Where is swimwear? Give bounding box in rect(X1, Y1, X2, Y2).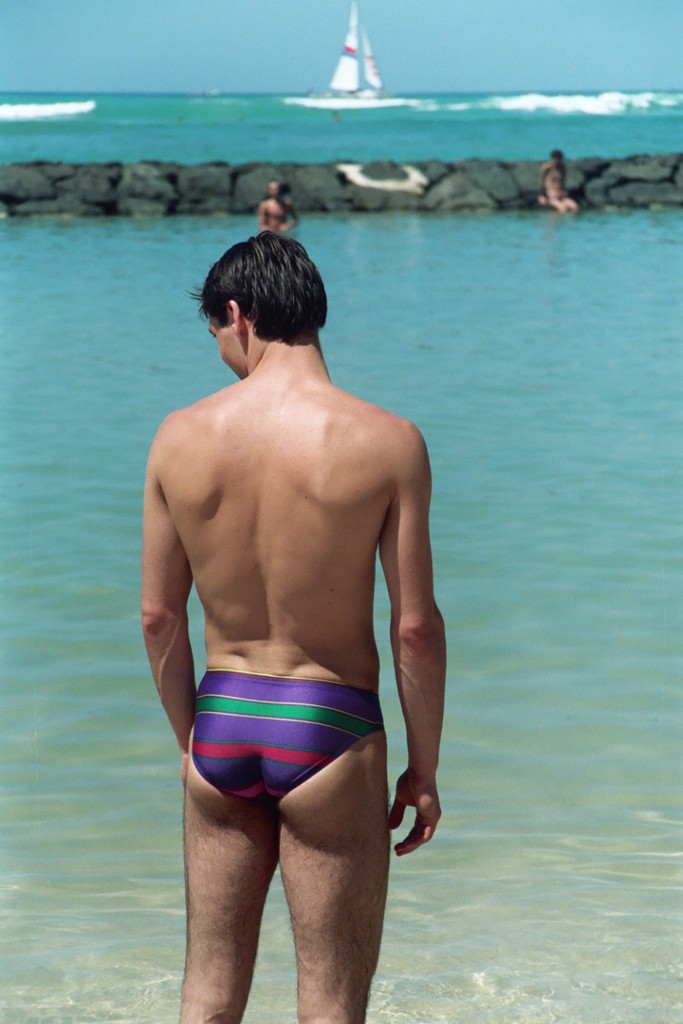
rect(191, 671, 381, 802).
